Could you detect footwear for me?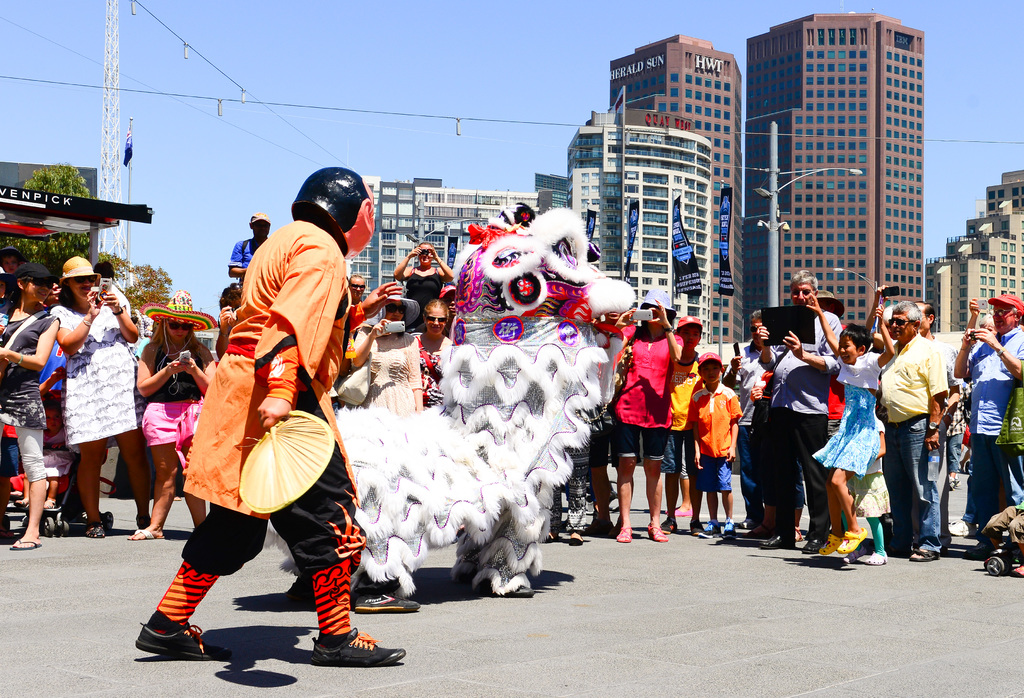
Detection result: <box>837,530,868,556</box>.
